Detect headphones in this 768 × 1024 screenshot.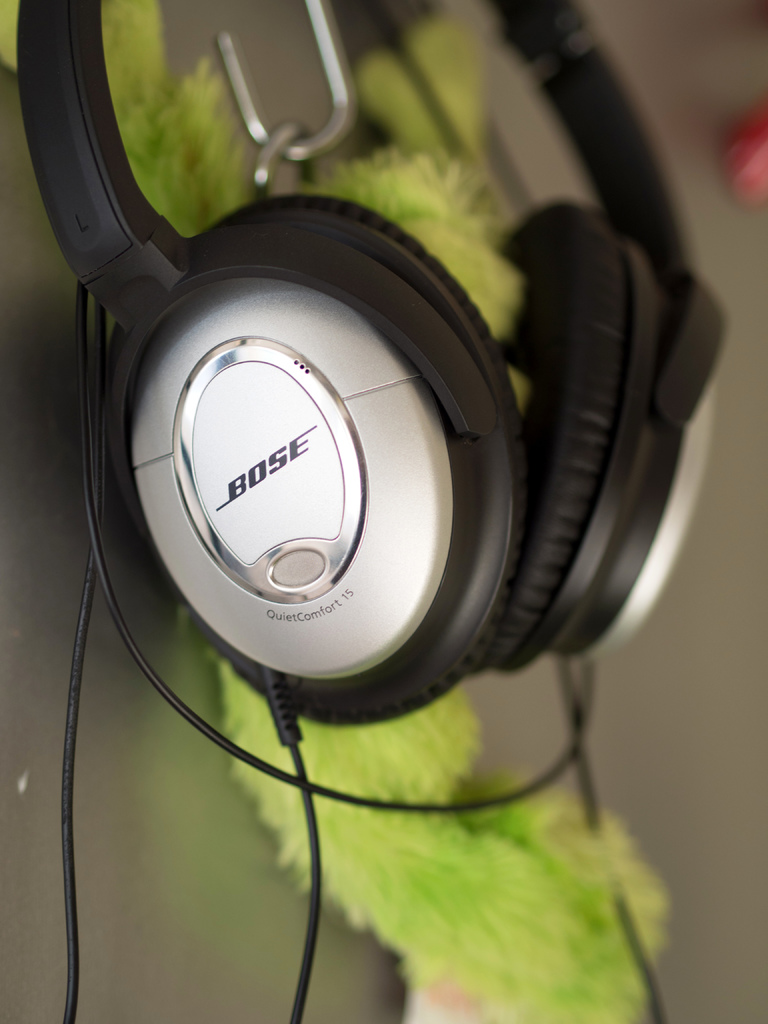
Detection: detection(13, 0, 737, 755).
